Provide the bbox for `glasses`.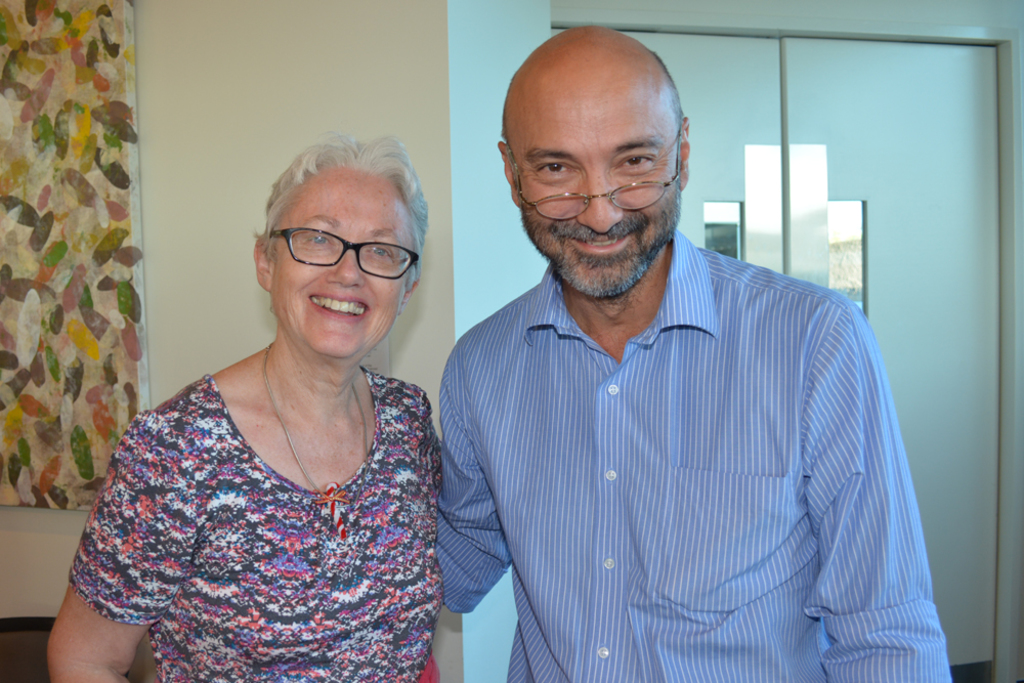
{"left": 509, "top": 127, "right": 683, "bottom": 224}.
